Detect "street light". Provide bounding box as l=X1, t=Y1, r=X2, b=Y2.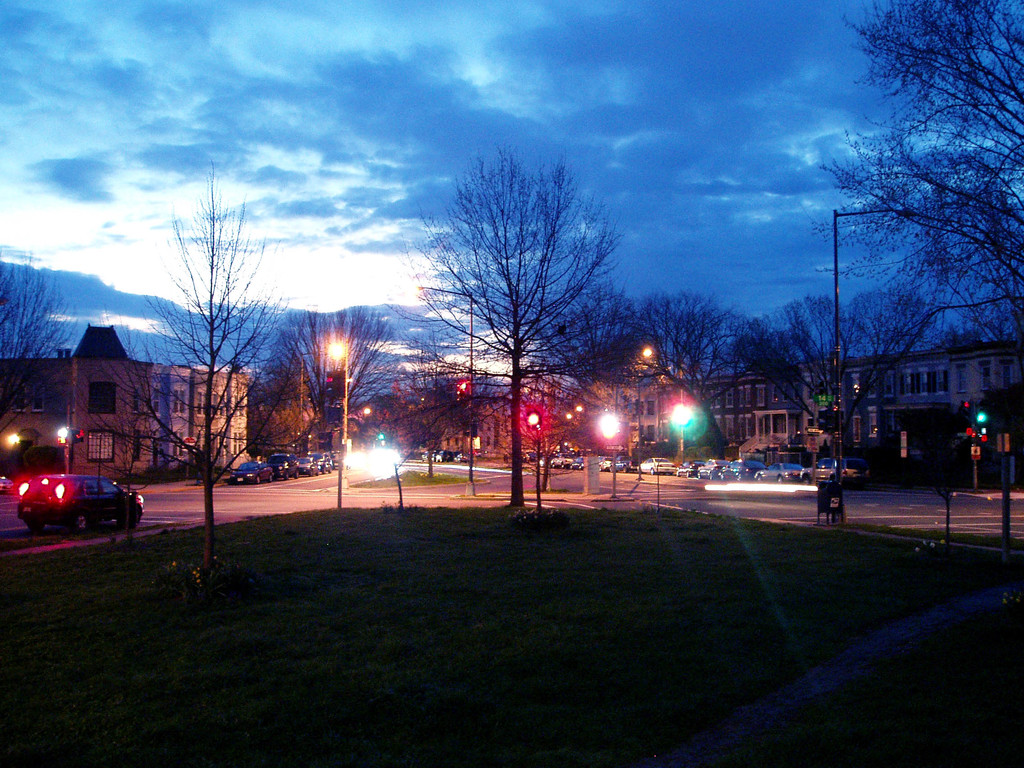
l=329, t=339, r=353, b=486.
